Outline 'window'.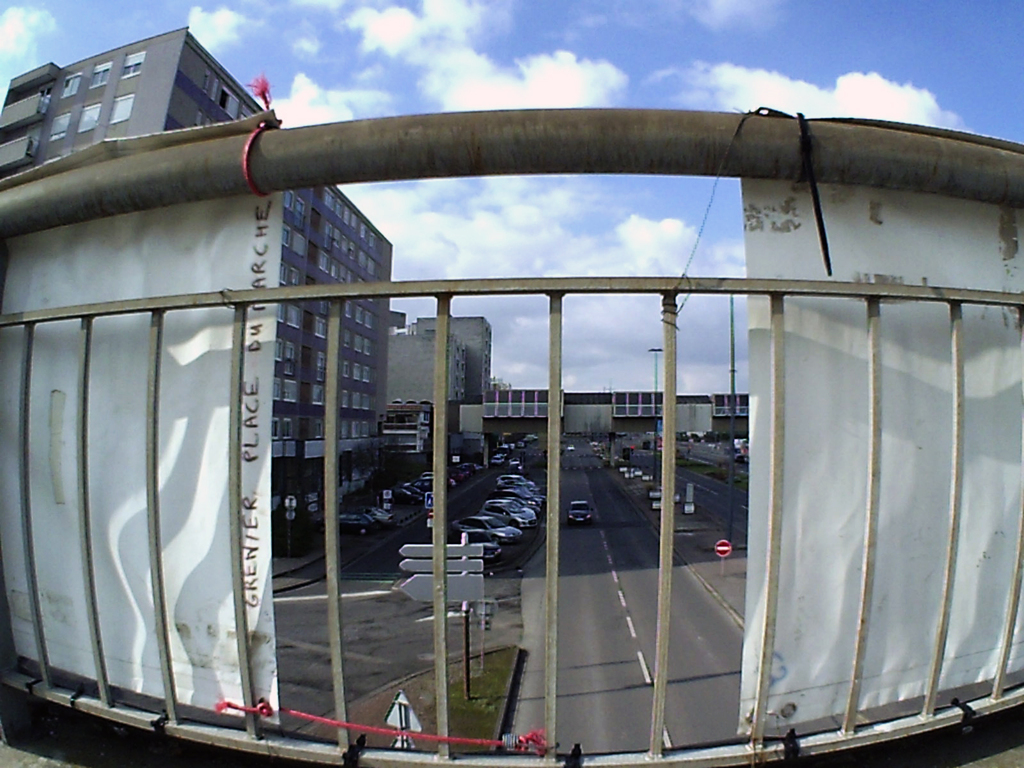
Outline: [x1=286, y1=306, x2=305, y2=328].
